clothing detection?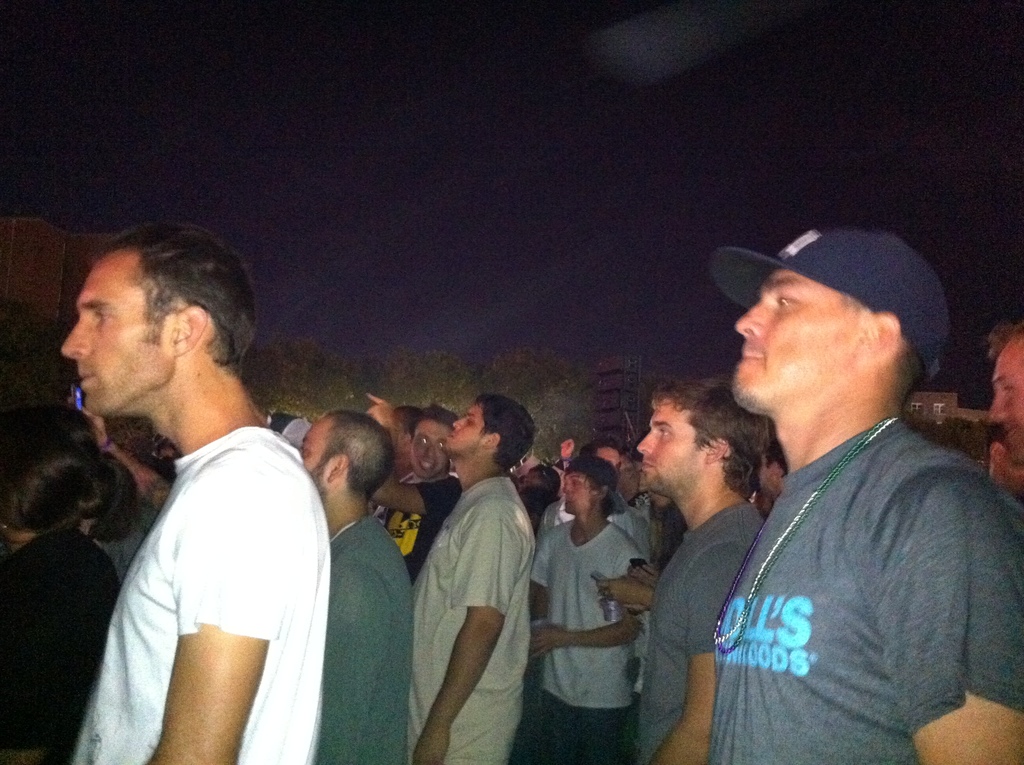
(415,477,533,764)
